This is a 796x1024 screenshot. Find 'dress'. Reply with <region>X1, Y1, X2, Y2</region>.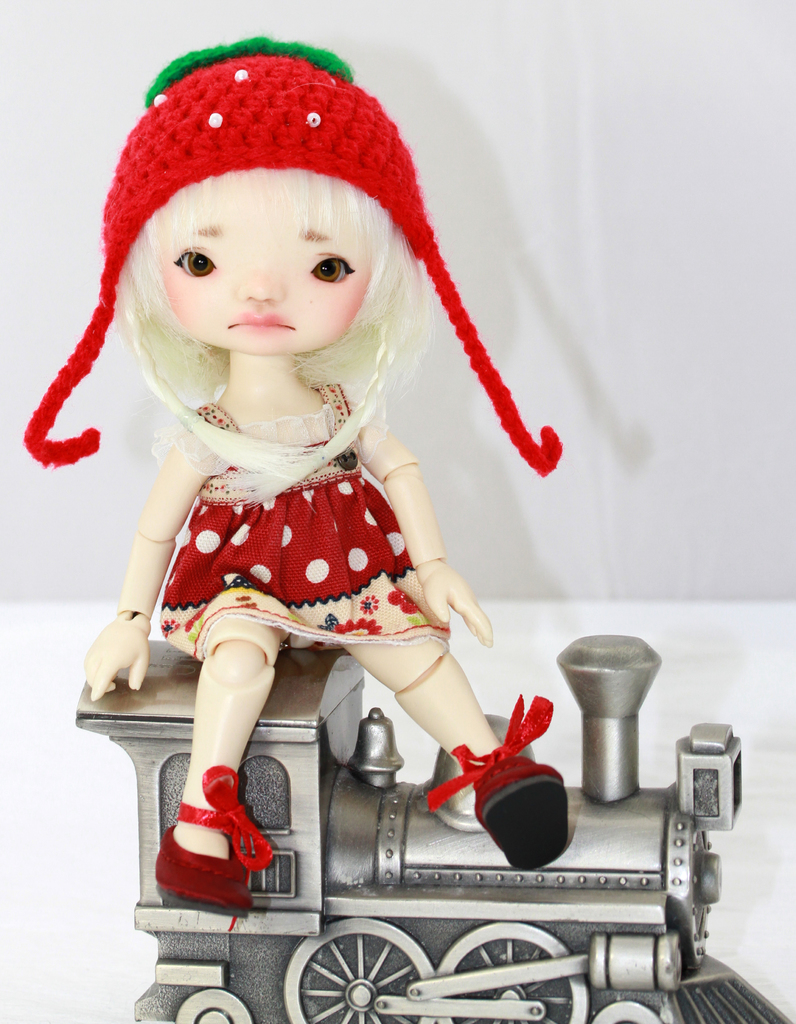
<region>157, 379, 456, 669</region>.
